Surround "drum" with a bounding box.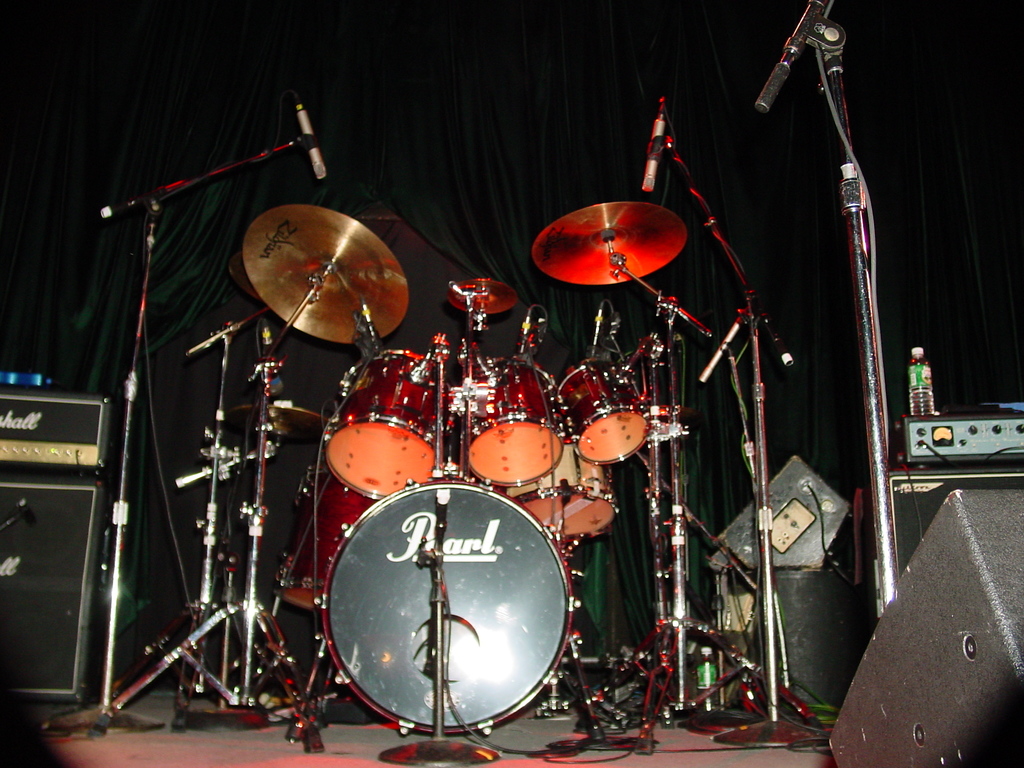
detection(316, 481, 576, 736).
